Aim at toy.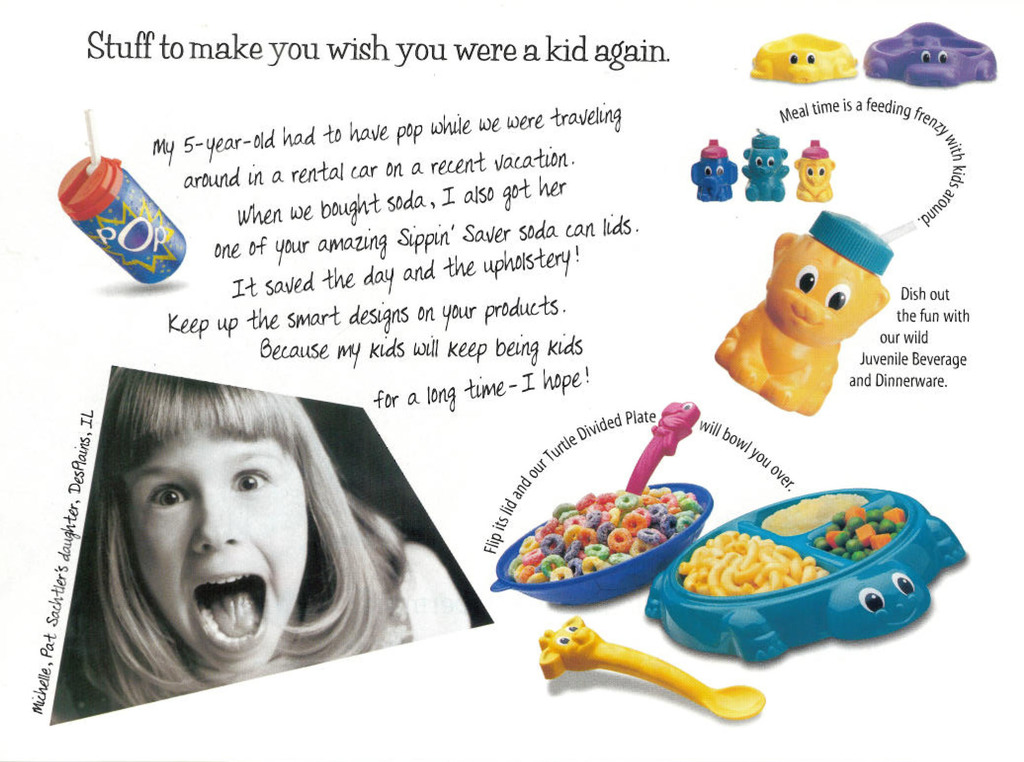
Aimed at {"x1": 689, "y1": 137, "x2": 745, "y2": 204}.
